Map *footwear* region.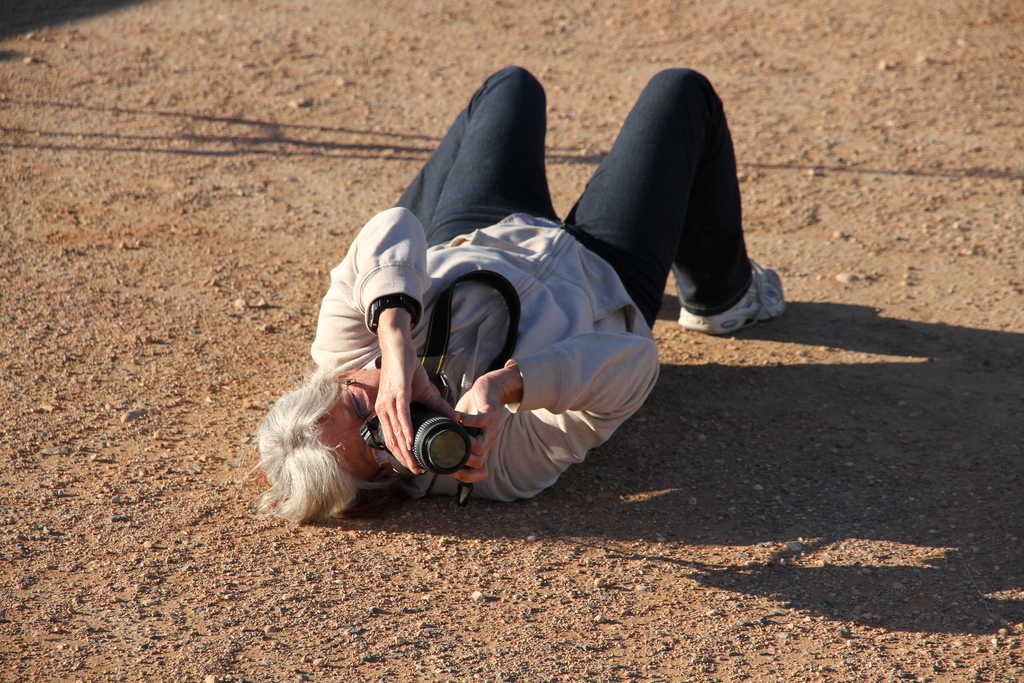
Mapped to detection(705, 248, 788, 329).
